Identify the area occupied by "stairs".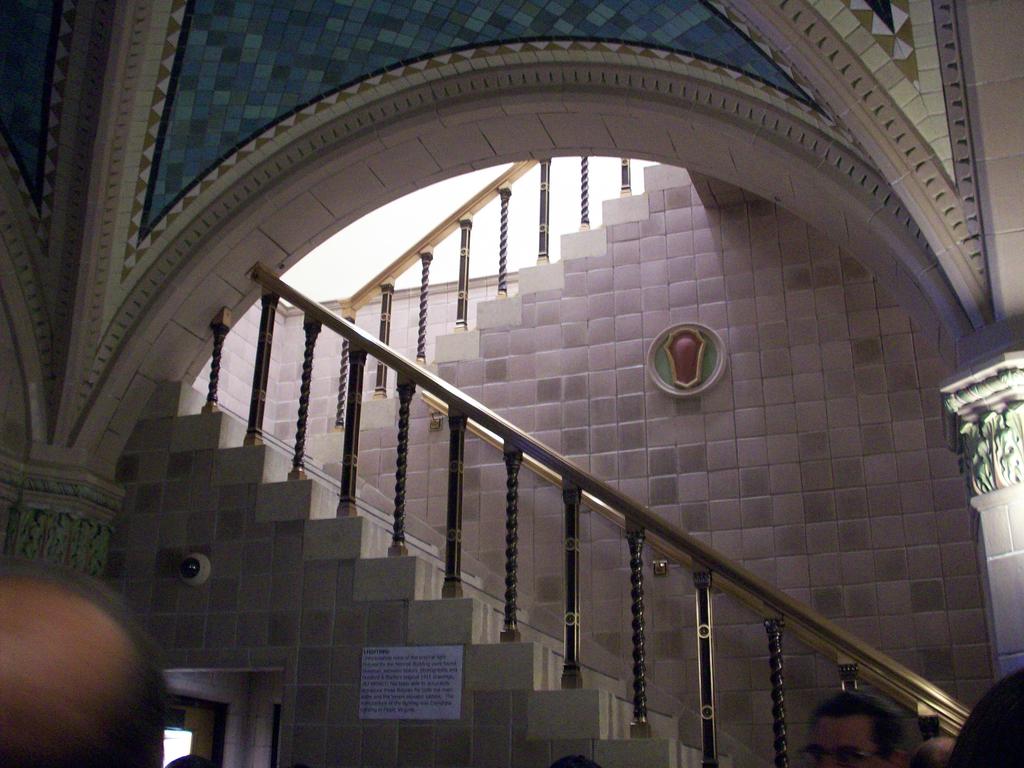
Area: rect(311, 157, 667, 463).
